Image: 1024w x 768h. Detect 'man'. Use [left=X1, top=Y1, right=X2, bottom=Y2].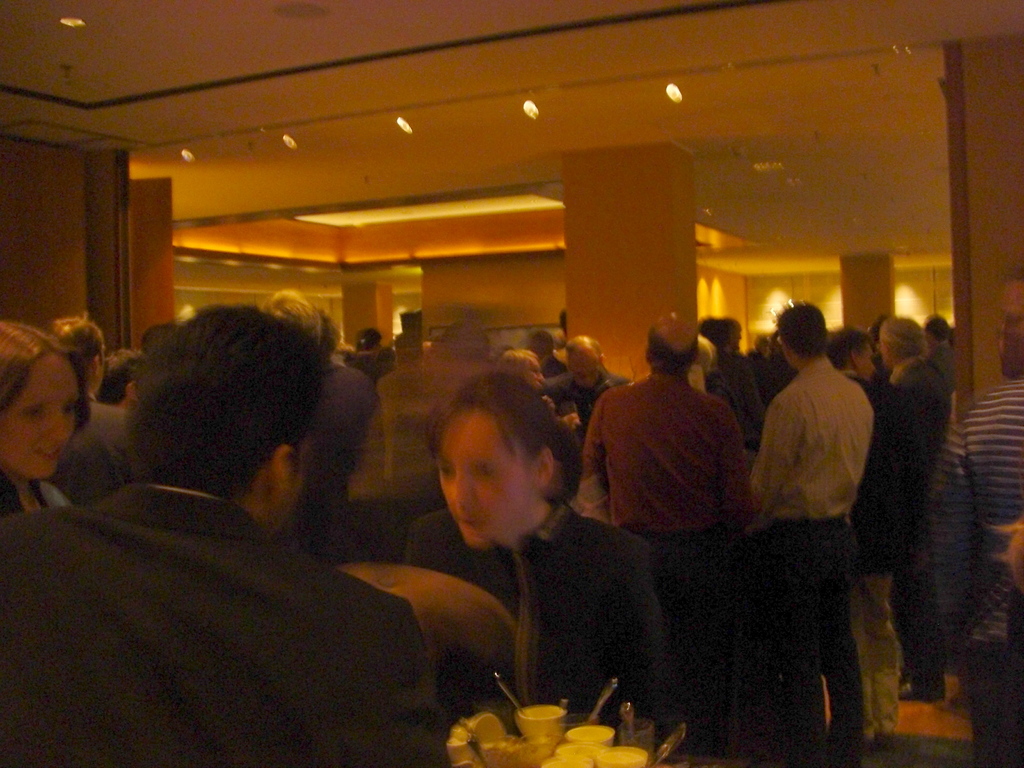
[left=352, top=329, right=386, bottom=381].
